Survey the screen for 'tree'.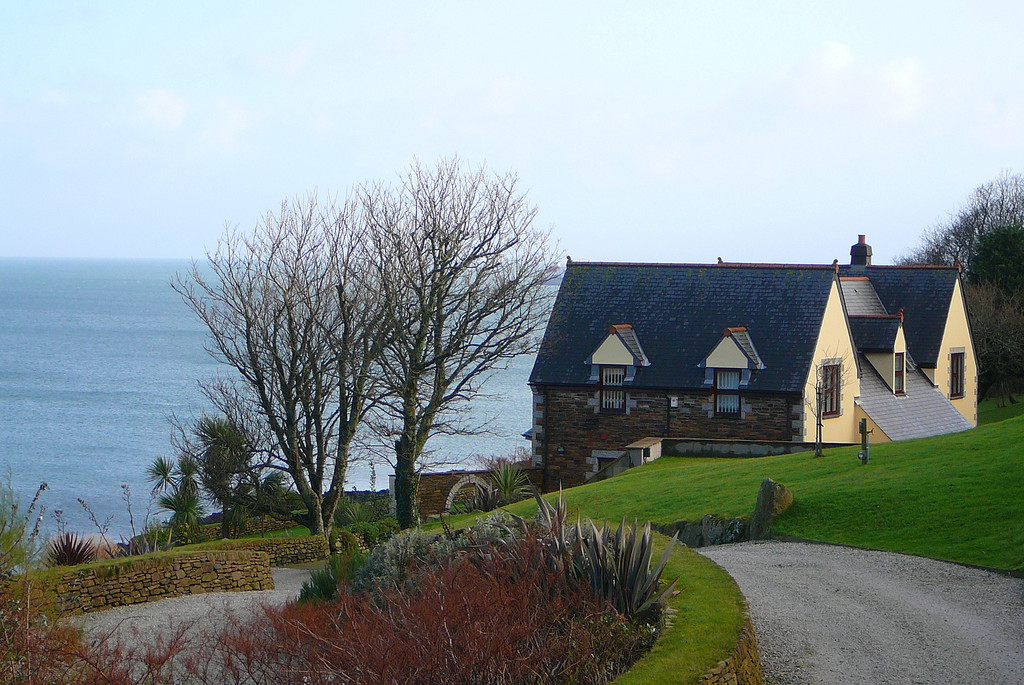
Survey found: select_region(168, 187, 424, 533).
